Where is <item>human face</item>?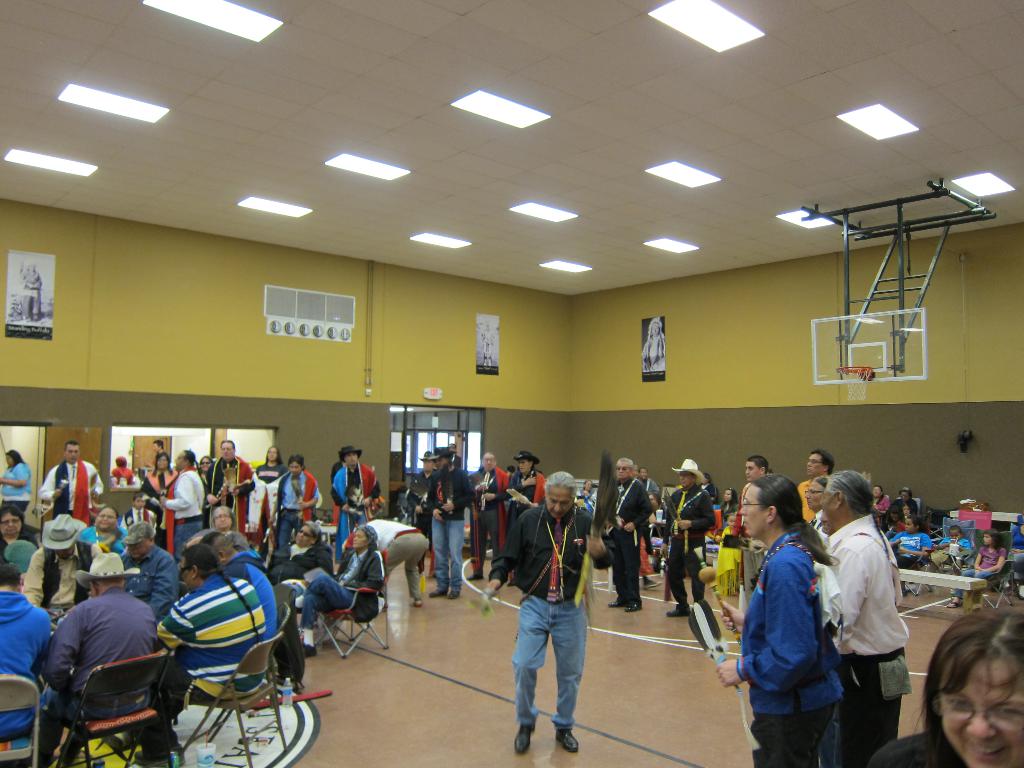
905,516,915,534.
